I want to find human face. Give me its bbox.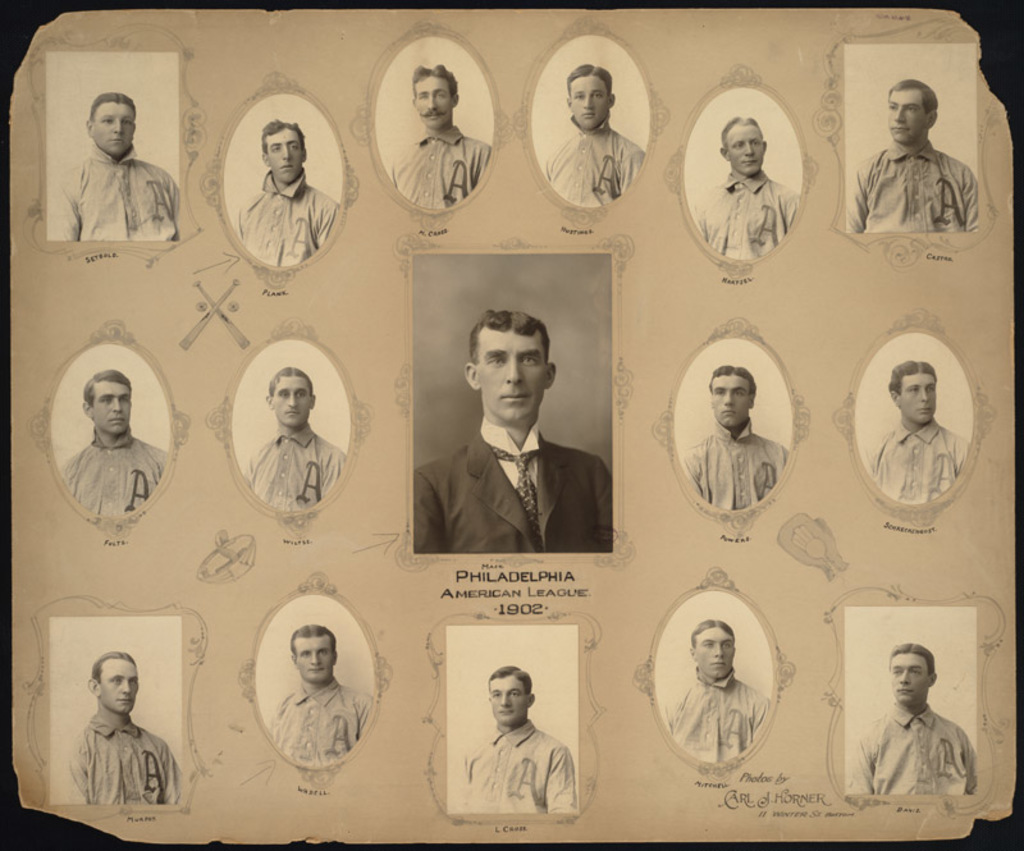
[104,668,134,712].
